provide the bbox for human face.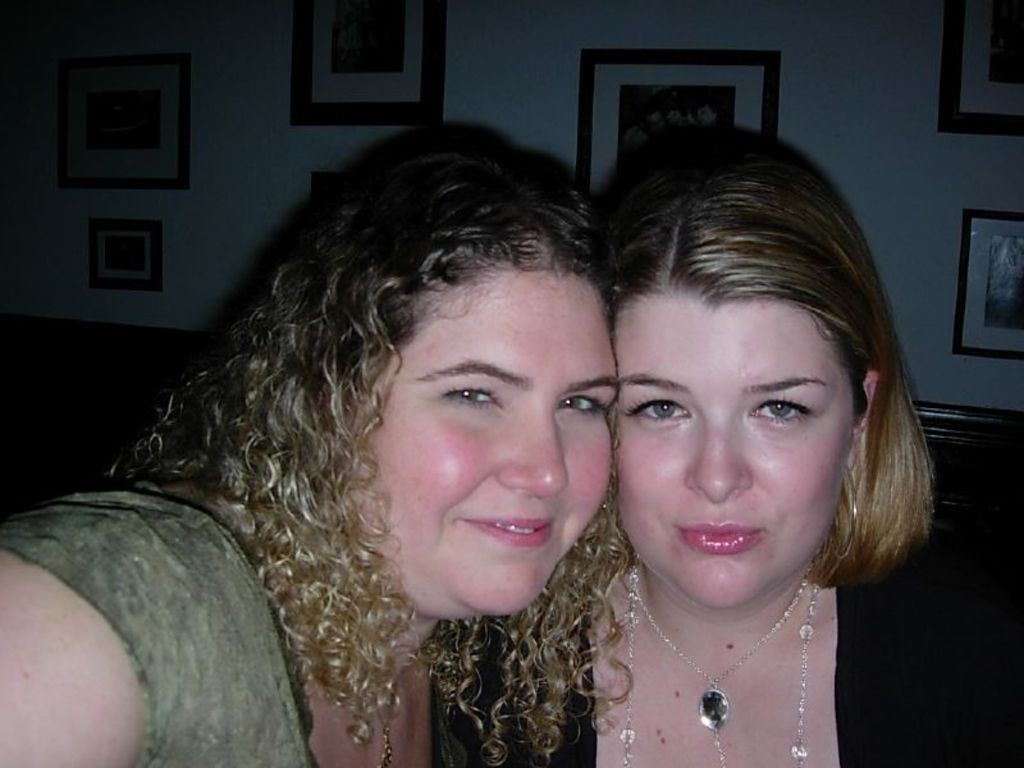
[611,291,860,605].
